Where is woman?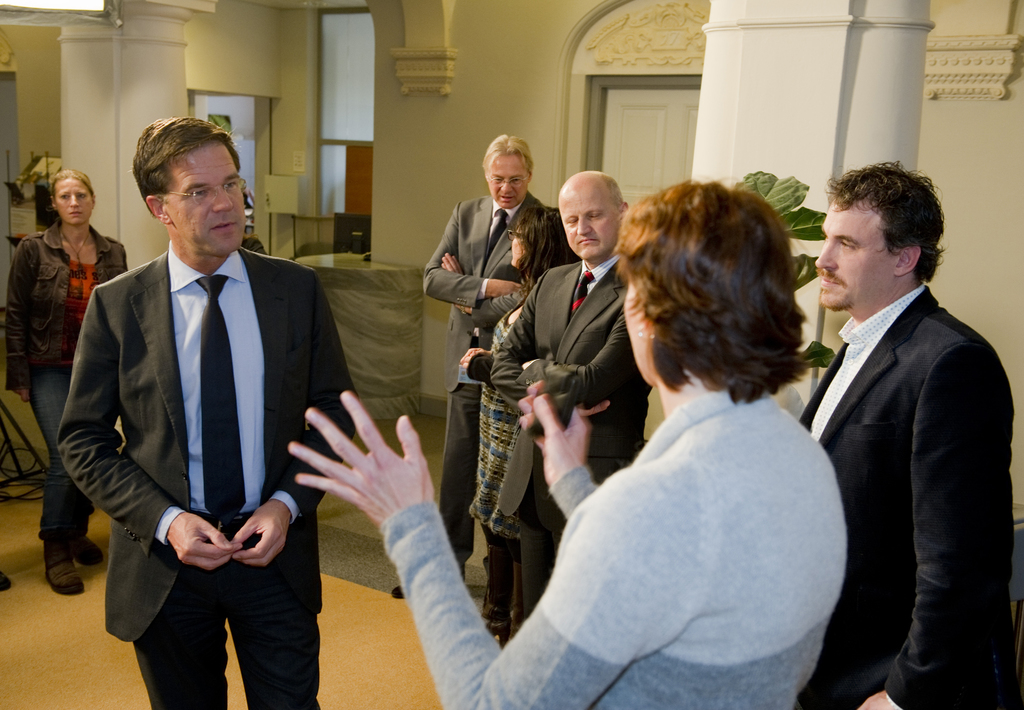
box=[281, 176, 854, 709].
